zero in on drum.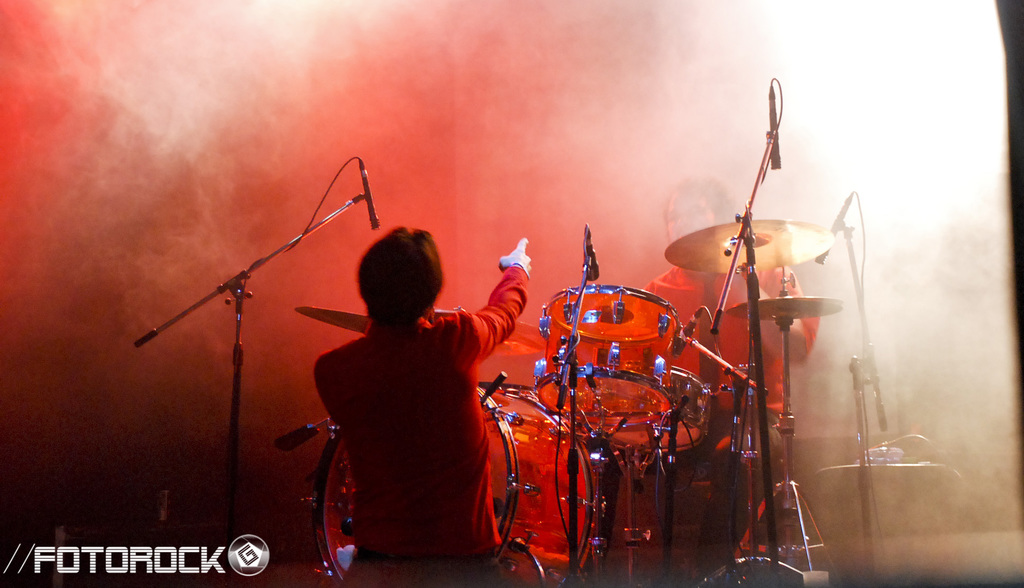
Zeroed in: [309,382,610,587].
